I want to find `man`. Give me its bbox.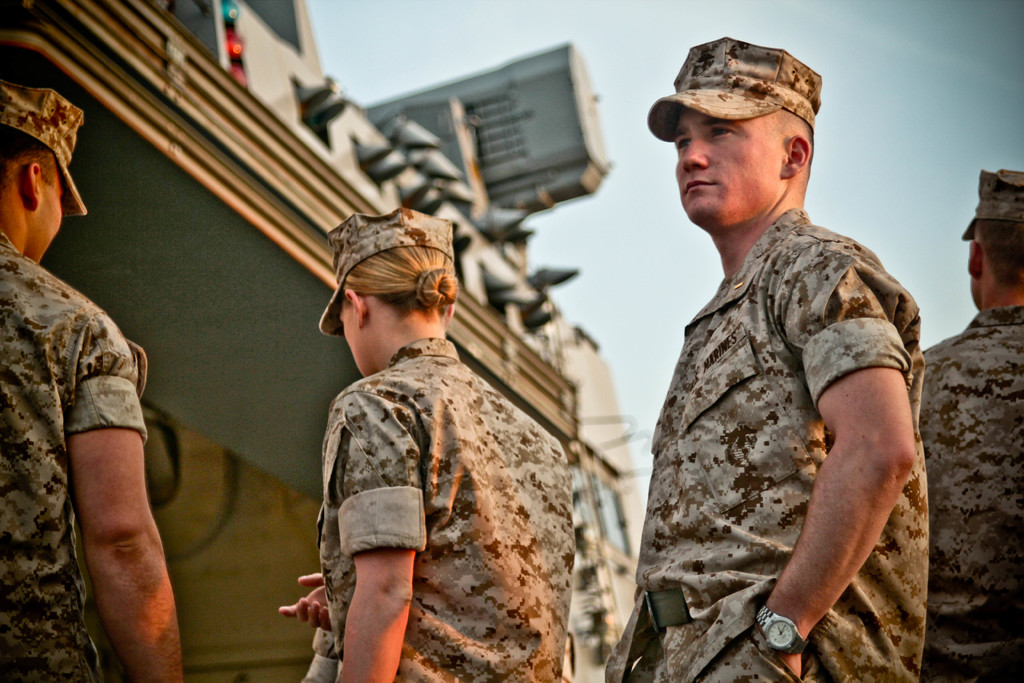
916 162 1023 682.
